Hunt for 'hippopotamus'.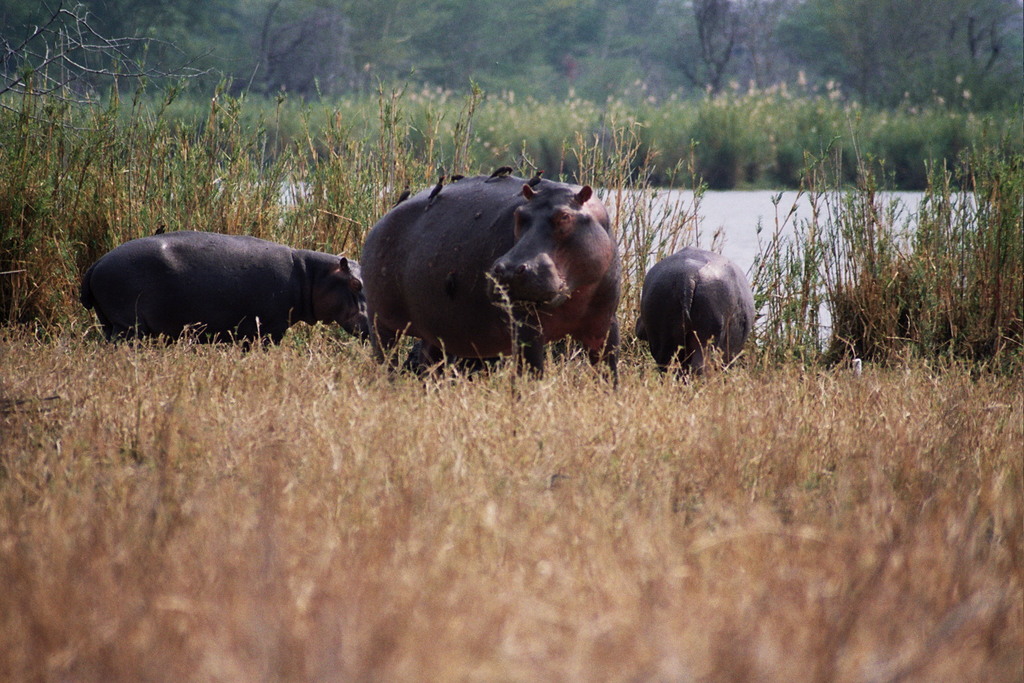
Hunted down at [361,175,620,380].
